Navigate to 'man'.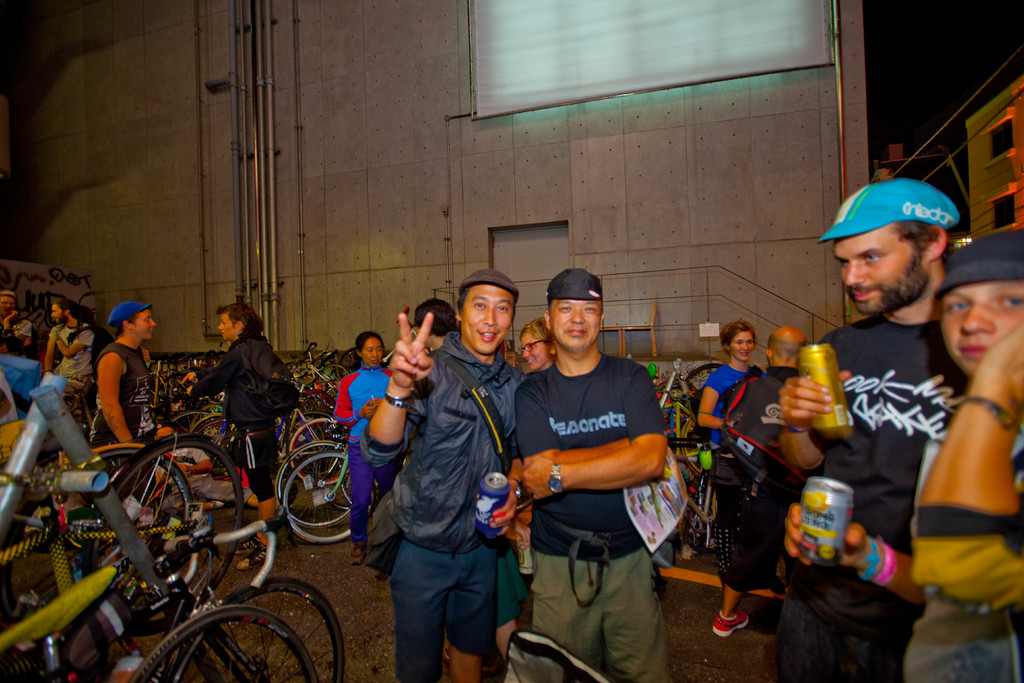
Navigation target: (361,268,526,682).
